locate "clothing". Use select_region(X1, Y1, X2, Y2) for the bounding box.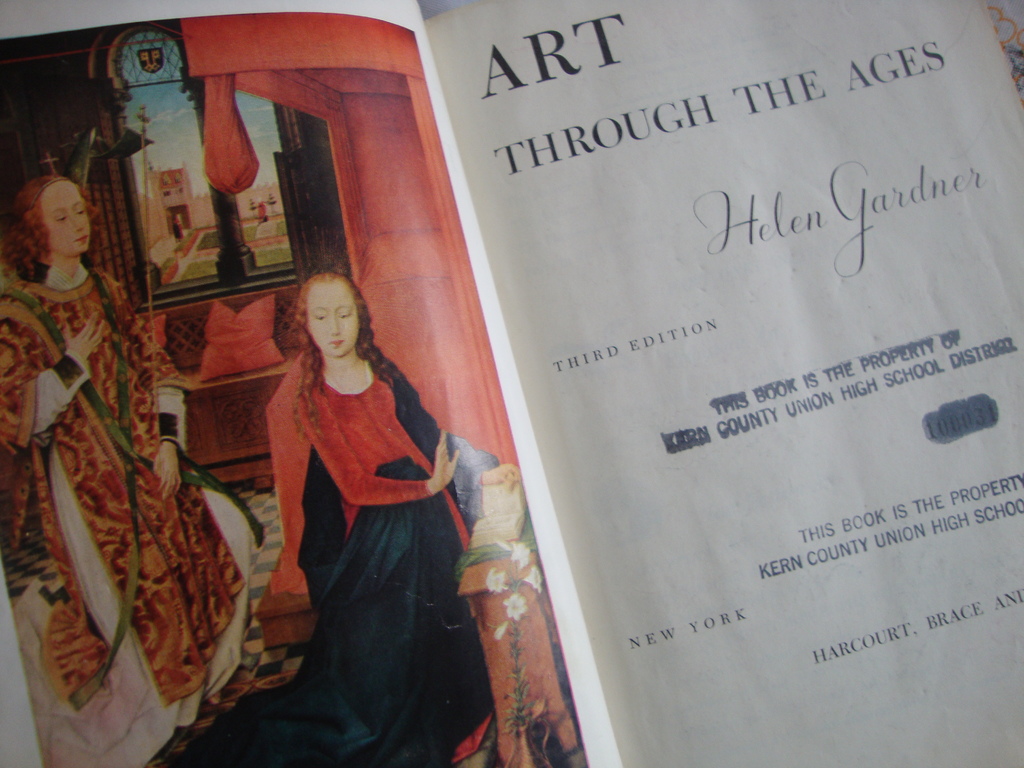
select_region(18, 218, 215, 767).
